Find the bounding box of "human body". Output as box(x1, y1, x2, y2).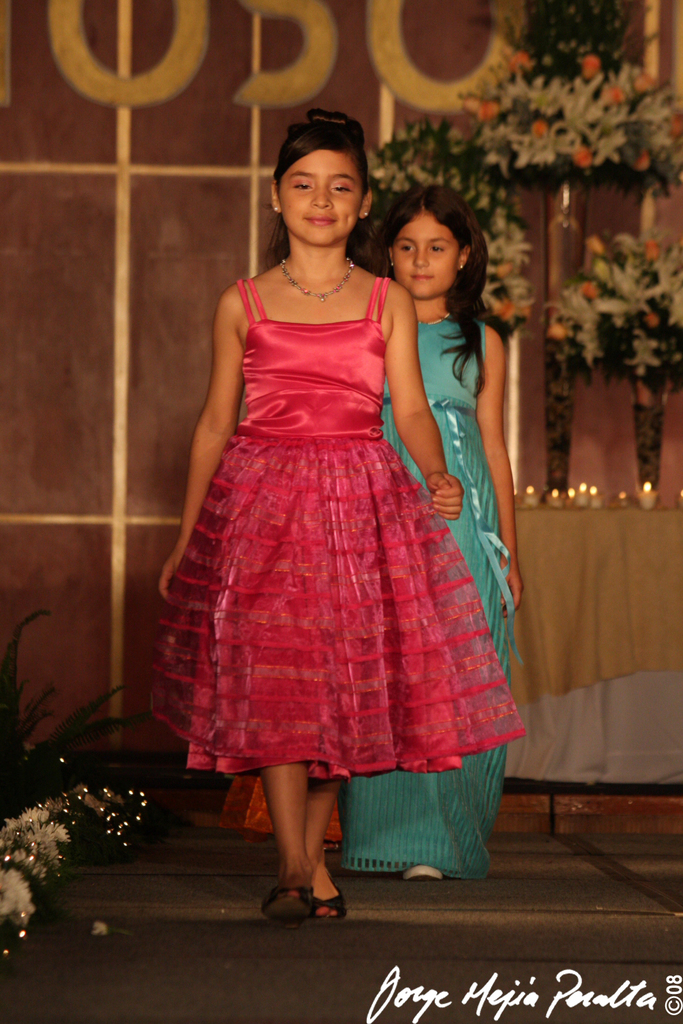
box(325, 190, 523, 892).
